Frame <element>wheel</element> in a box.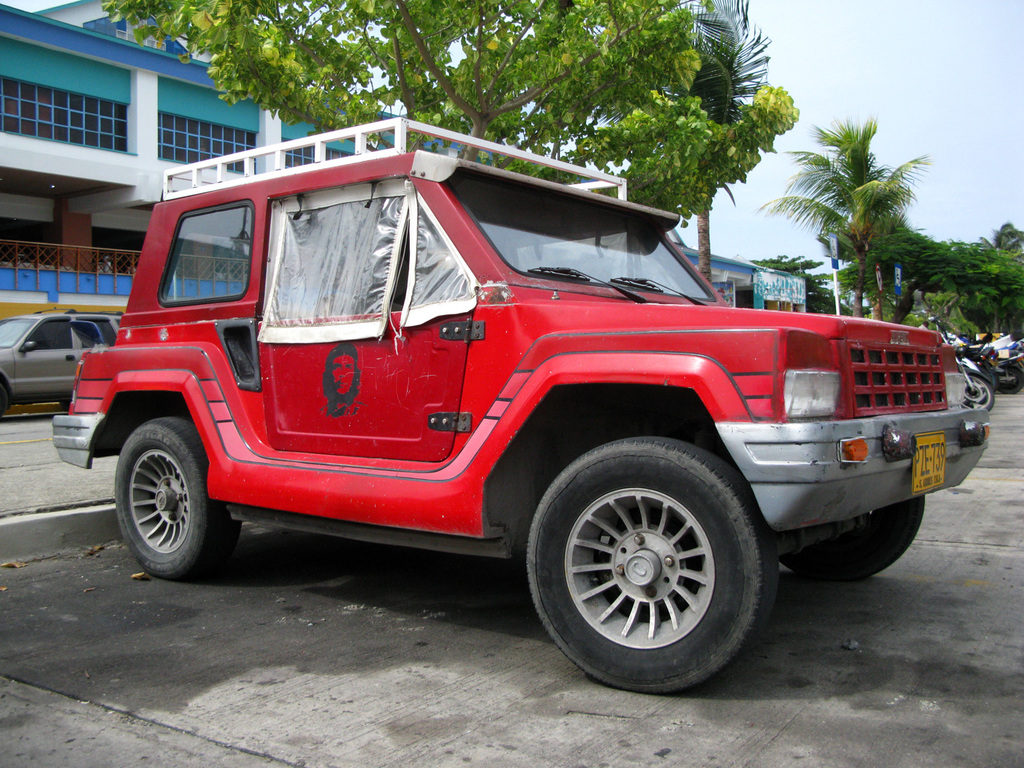
958:371:994:407.
